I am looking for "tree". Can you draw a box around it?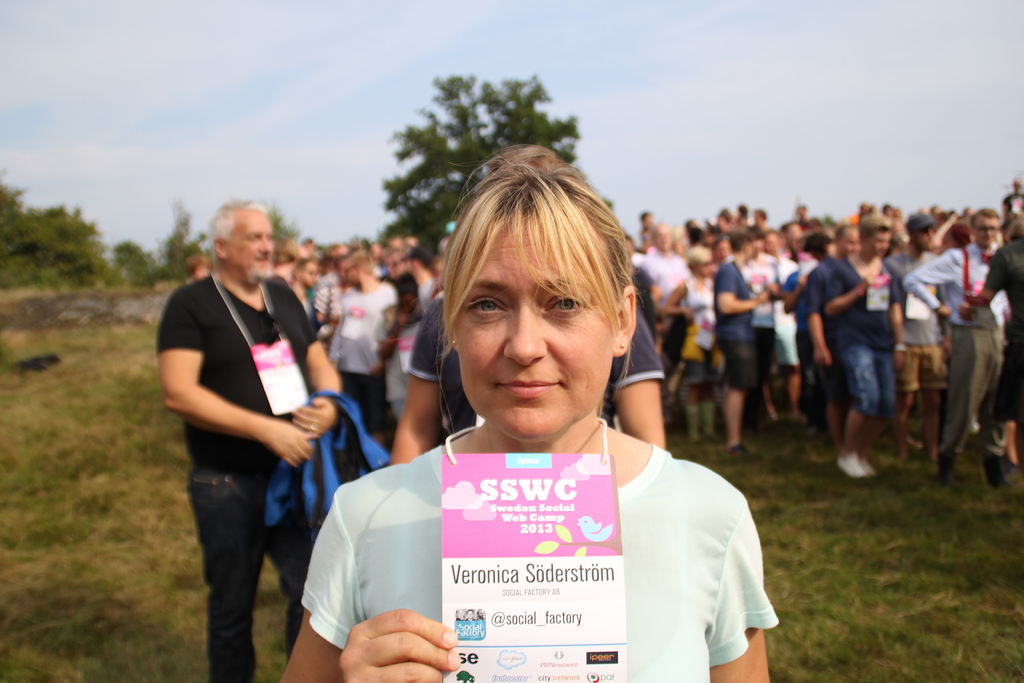
Sure, the bounding box is 0, 152, 115, 298.
